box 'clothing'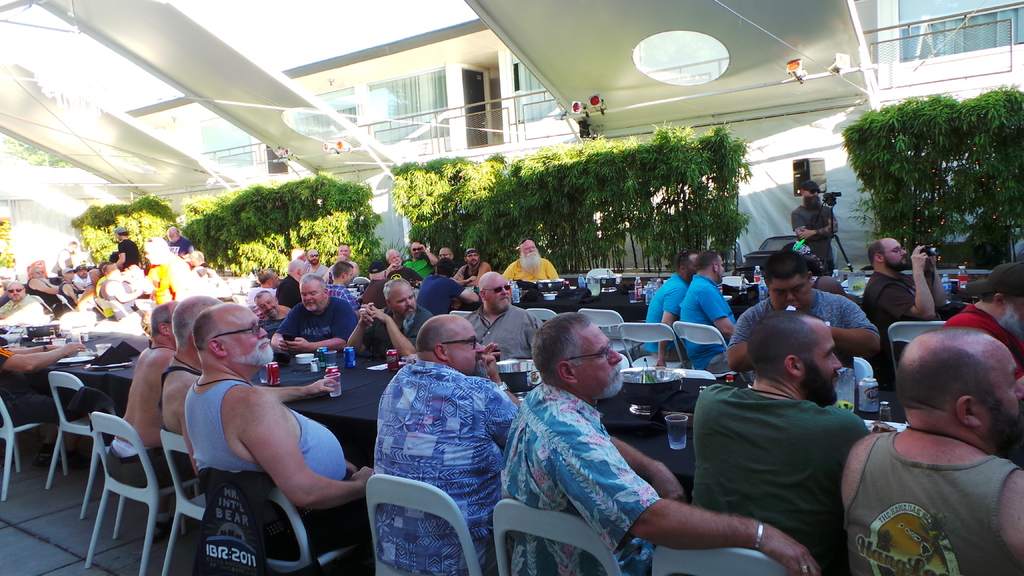
crop(305, 262, 324, 278)
